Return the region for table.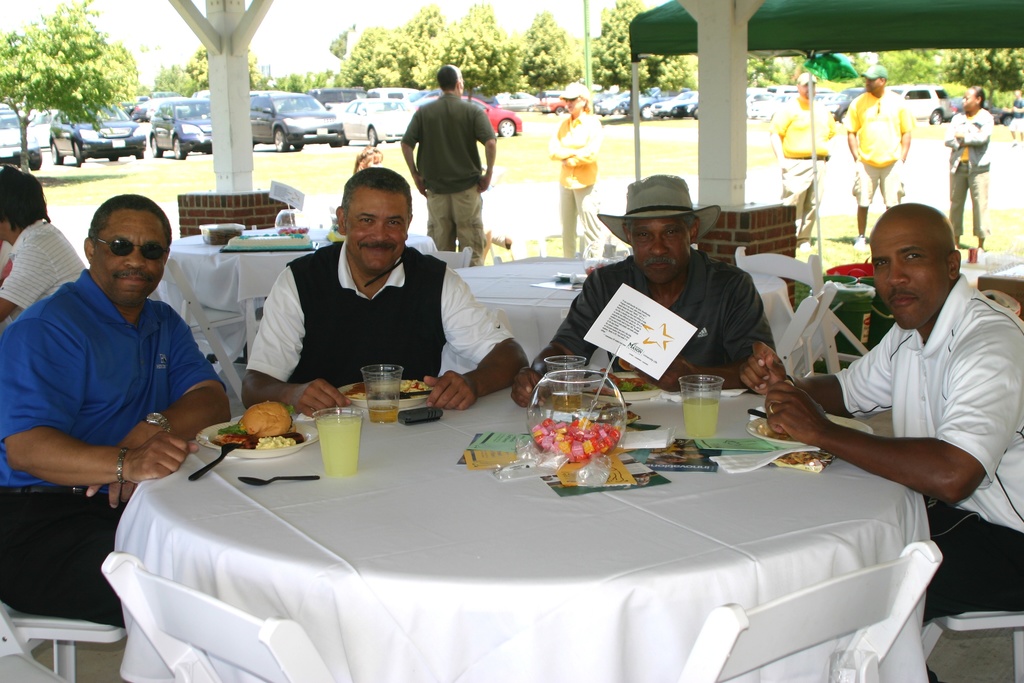
x1=452, y1=256, x2=817, y2=378.
